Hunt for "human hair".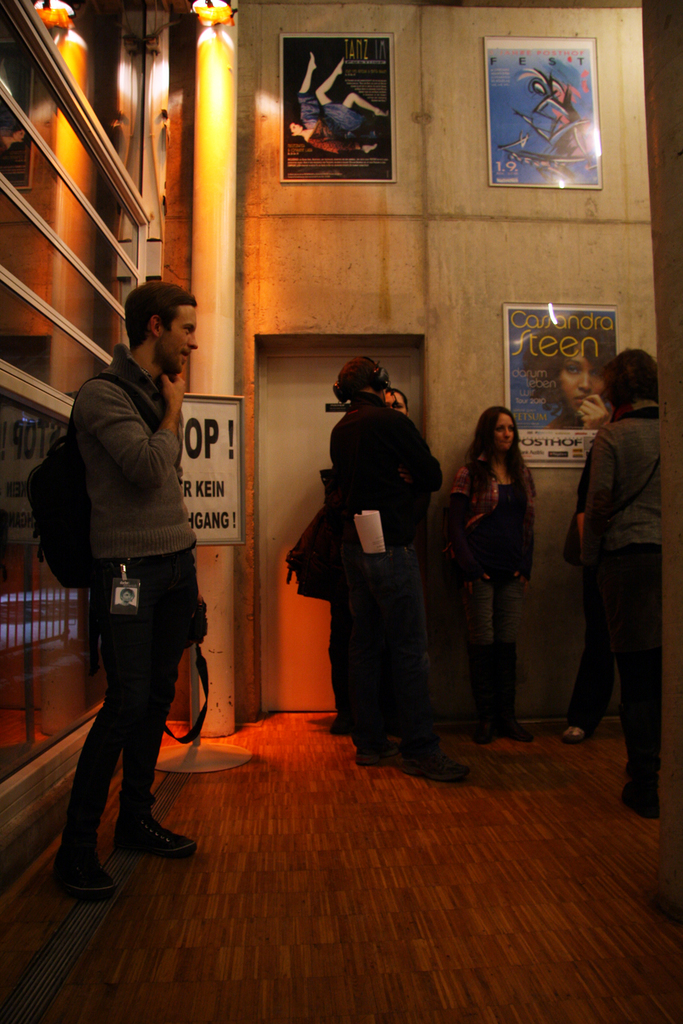
Hunted down at [597, 348, 658, 415].
